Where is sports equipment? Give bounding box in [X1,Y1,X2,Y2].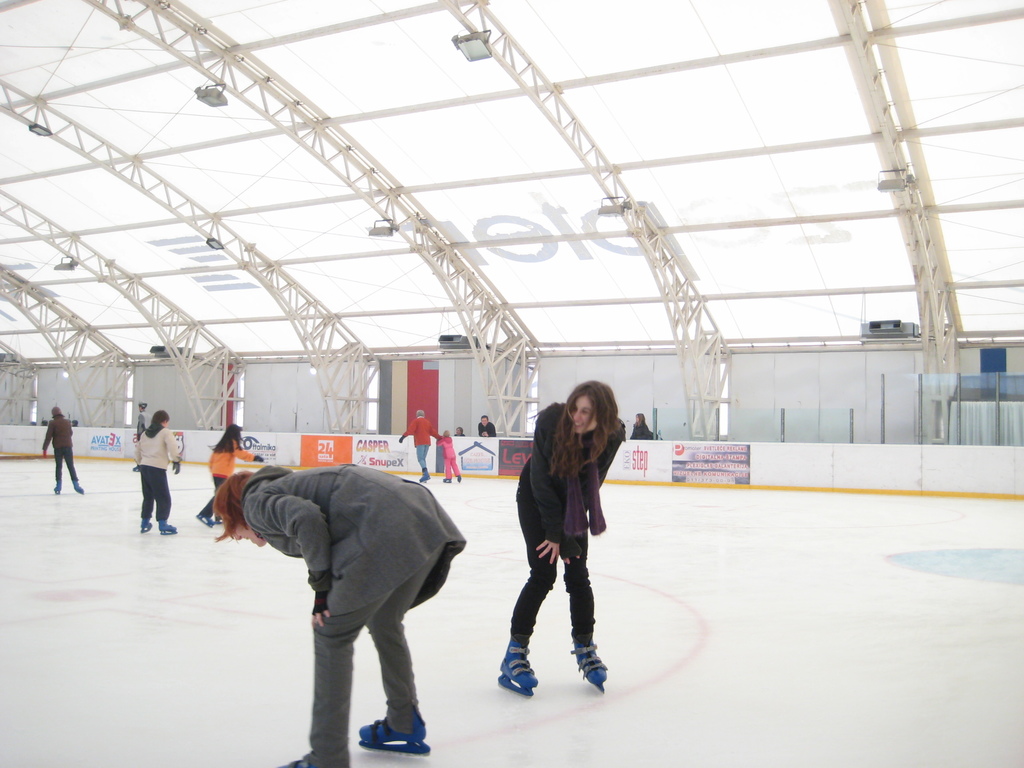
[195,512,215,527].
